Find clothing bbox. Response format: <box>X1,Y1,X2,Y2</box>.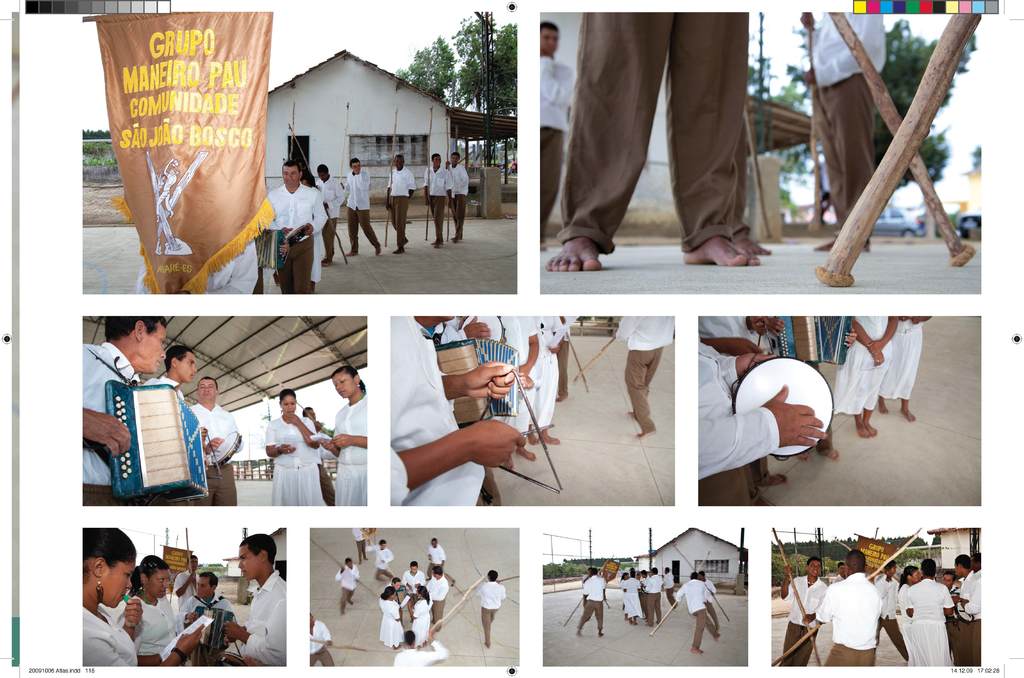
<box>379,313,495,511</box>.
